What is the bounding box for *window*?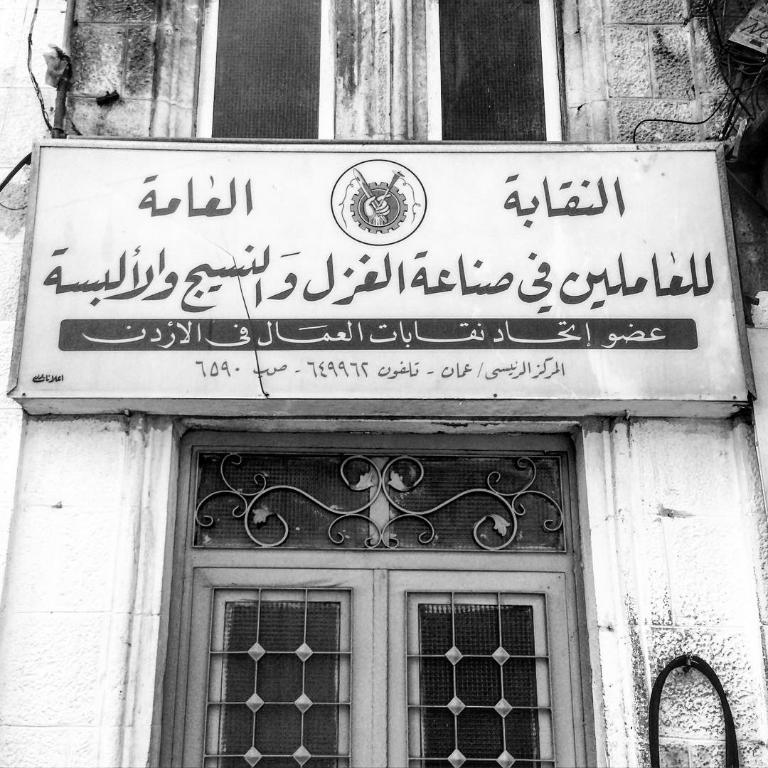
box=[187, 0, 567, 142].
